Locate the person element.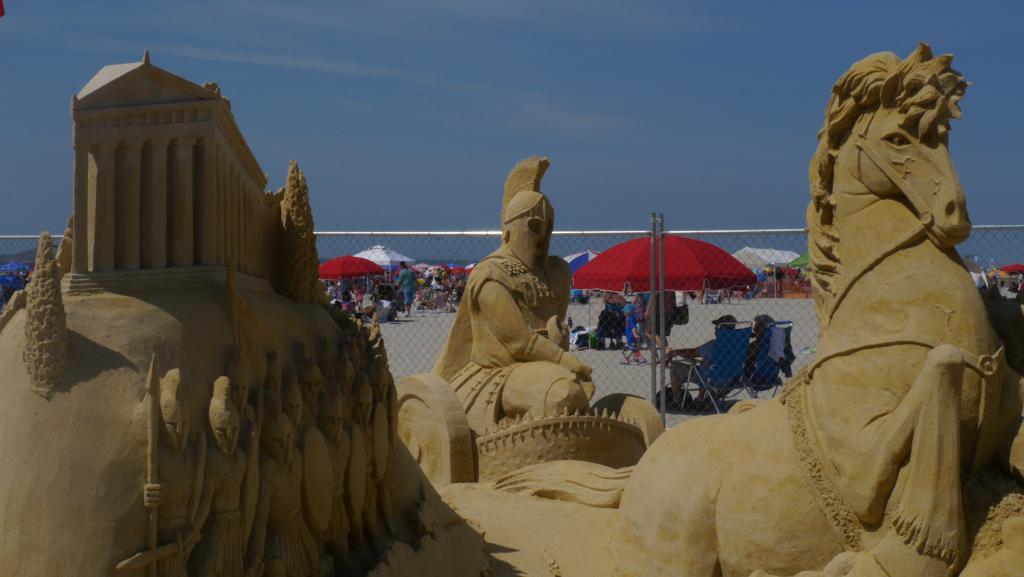
Element bbox: [430, 179, 596, 427].
